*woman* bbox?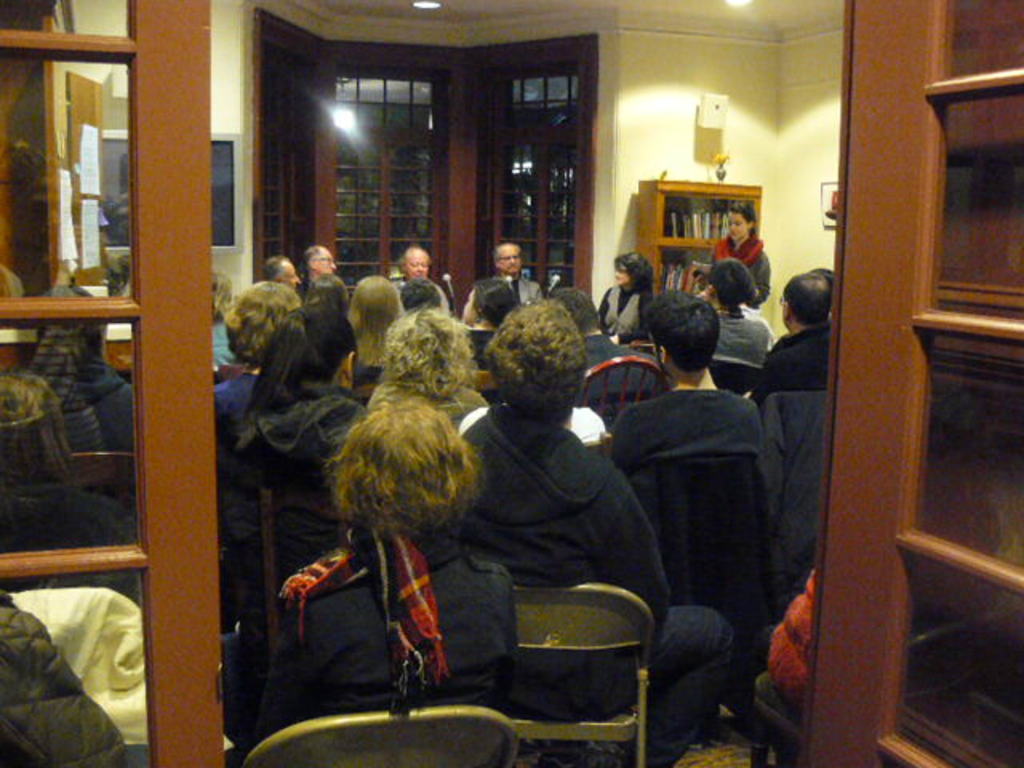
l=18, t=277, r=138, b=450
